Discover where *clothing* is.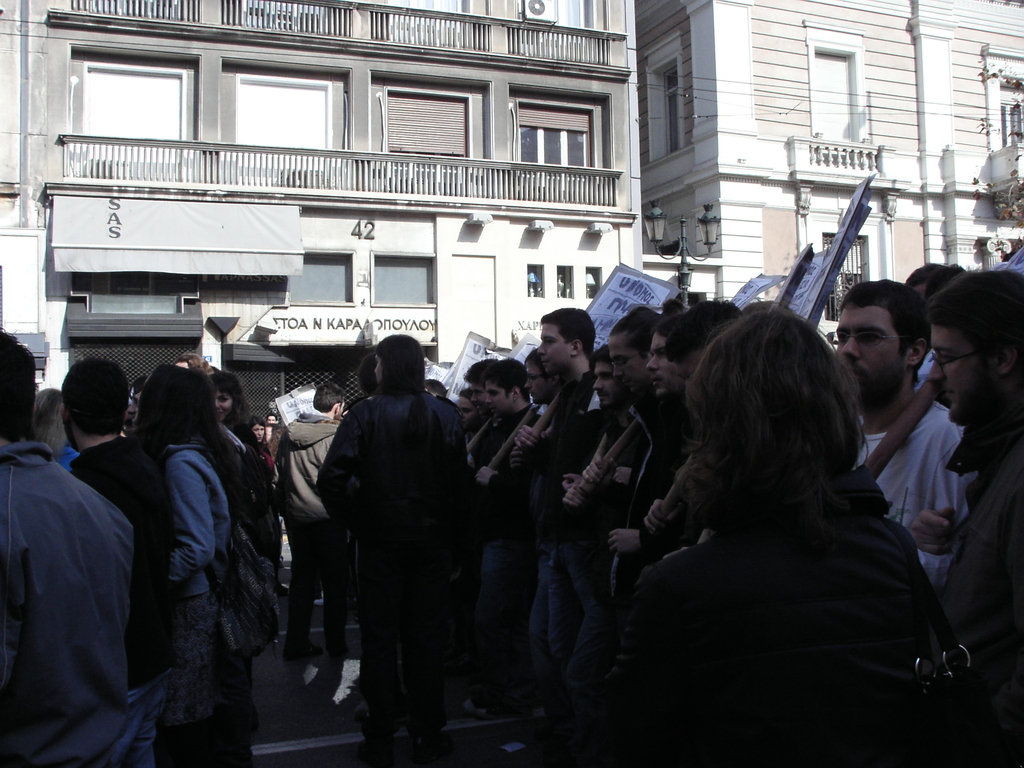
Discovered at box=[146, 441, 253, 757].
